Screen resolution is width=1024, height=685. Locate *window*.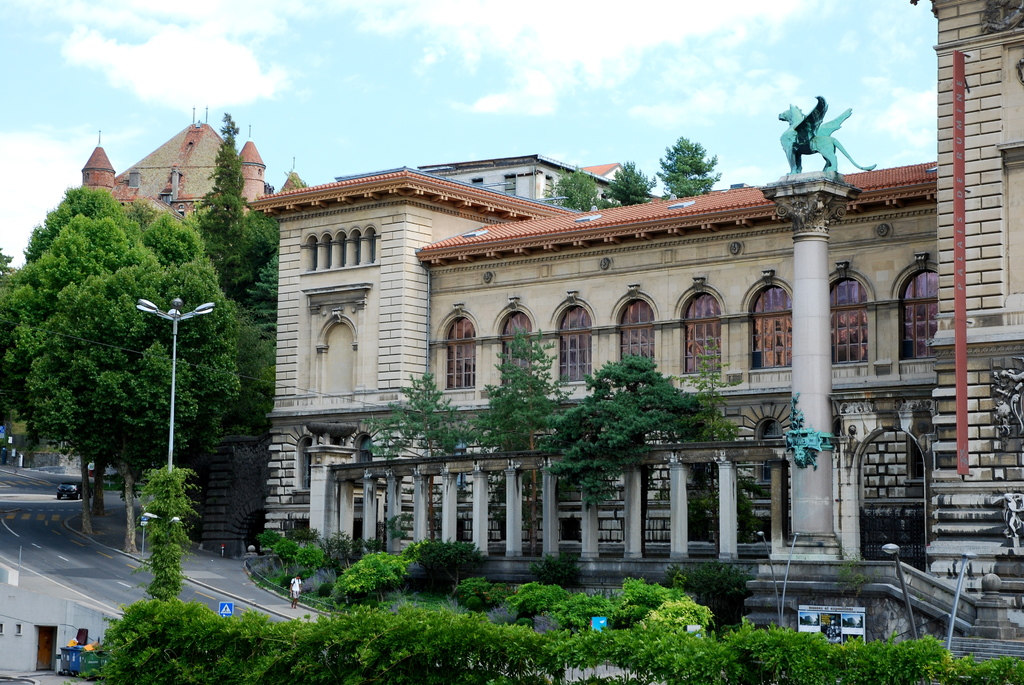
[x1=899, y1=271, x2=939, y2=363].
